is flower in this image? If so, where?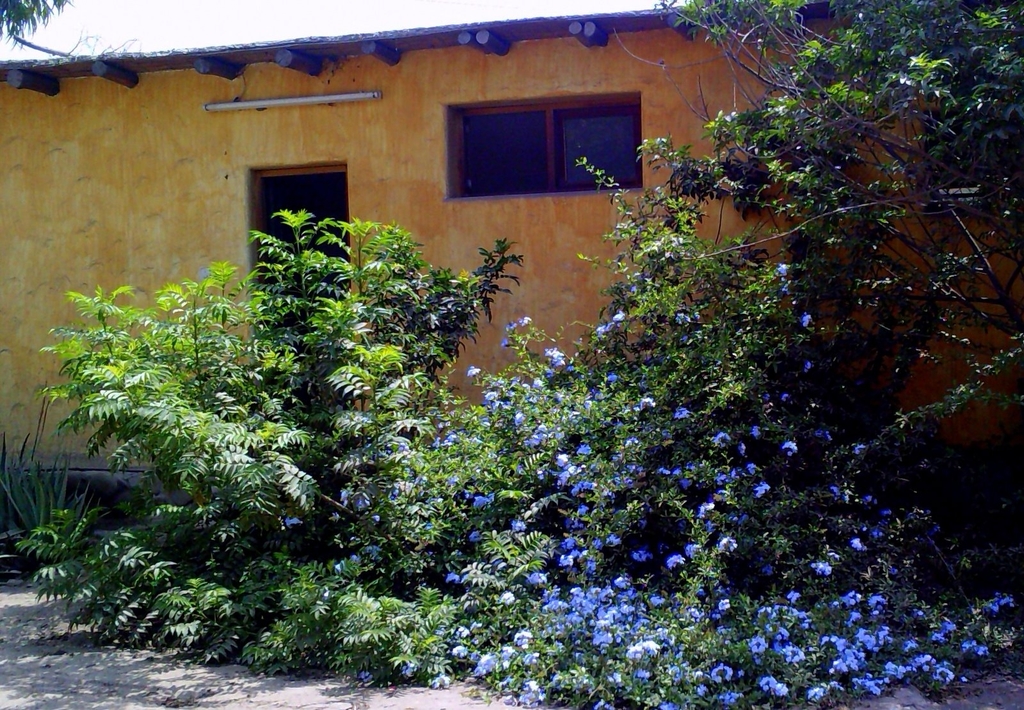
Yes, at 665/553/686/571.
